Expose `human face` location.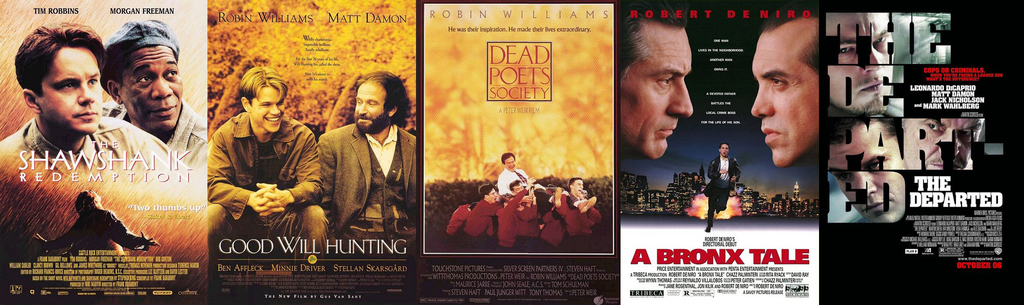
Exposed at (x1=616, y1=19, x2=695, y2=160).
